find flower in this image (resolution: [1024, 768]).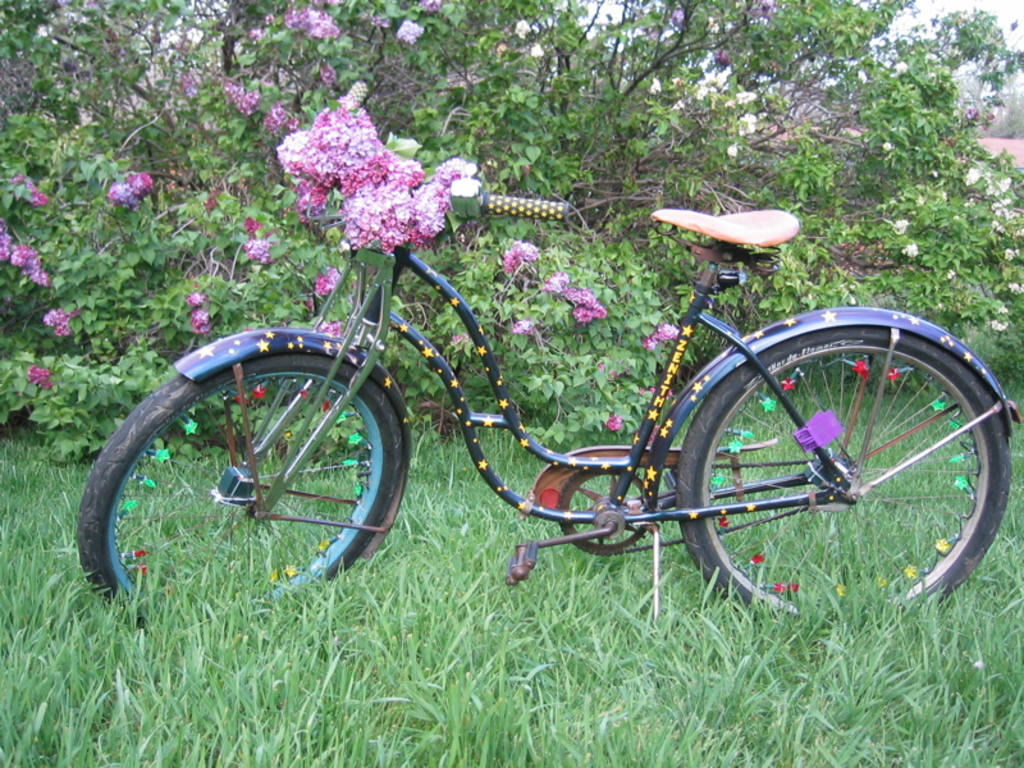
select_region(303, 8, 340, 40).
